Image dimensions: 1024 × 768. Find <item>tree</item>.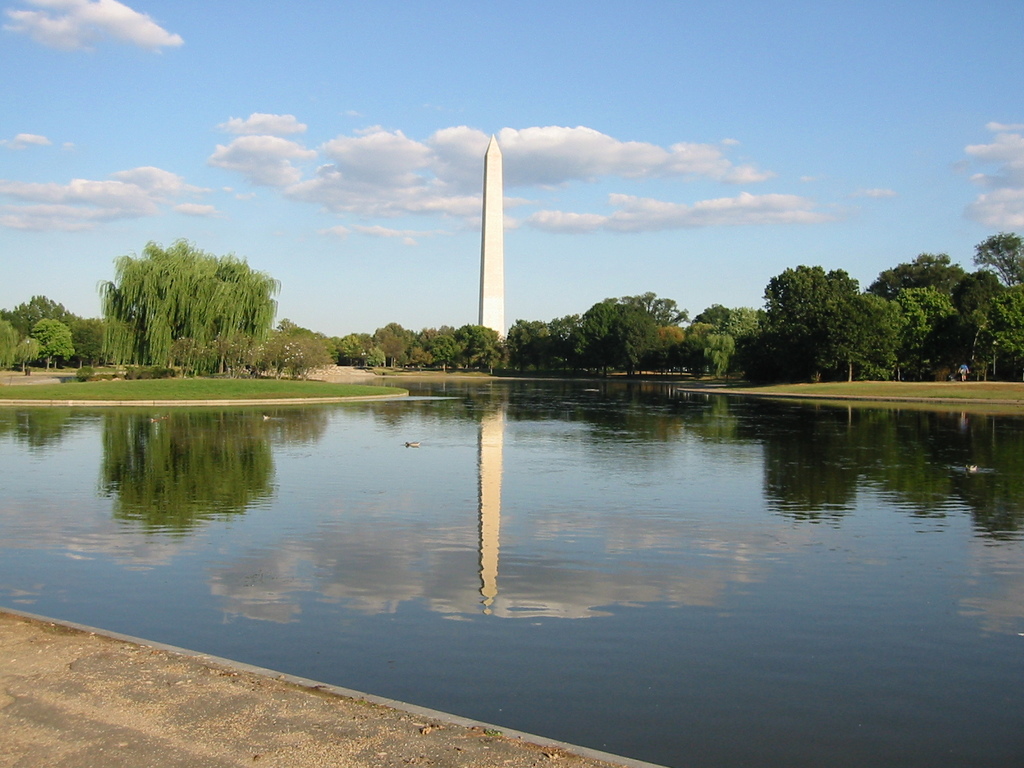
[451, 323, 497, 369].
